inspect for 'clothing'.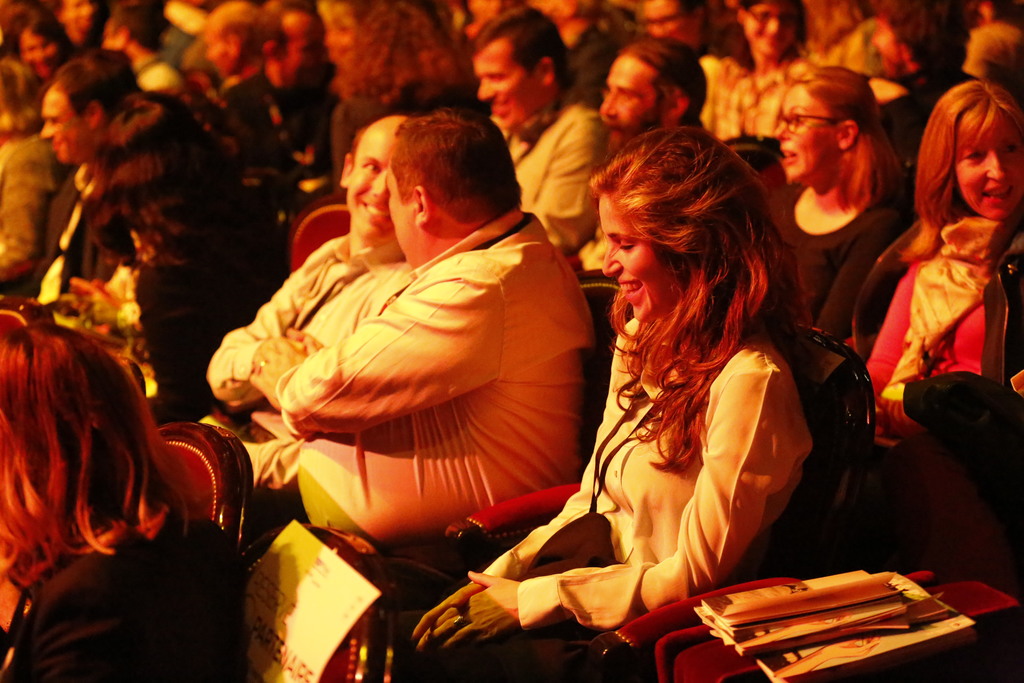
Inspection: left=123, top=86, right=241, bottom=238.
